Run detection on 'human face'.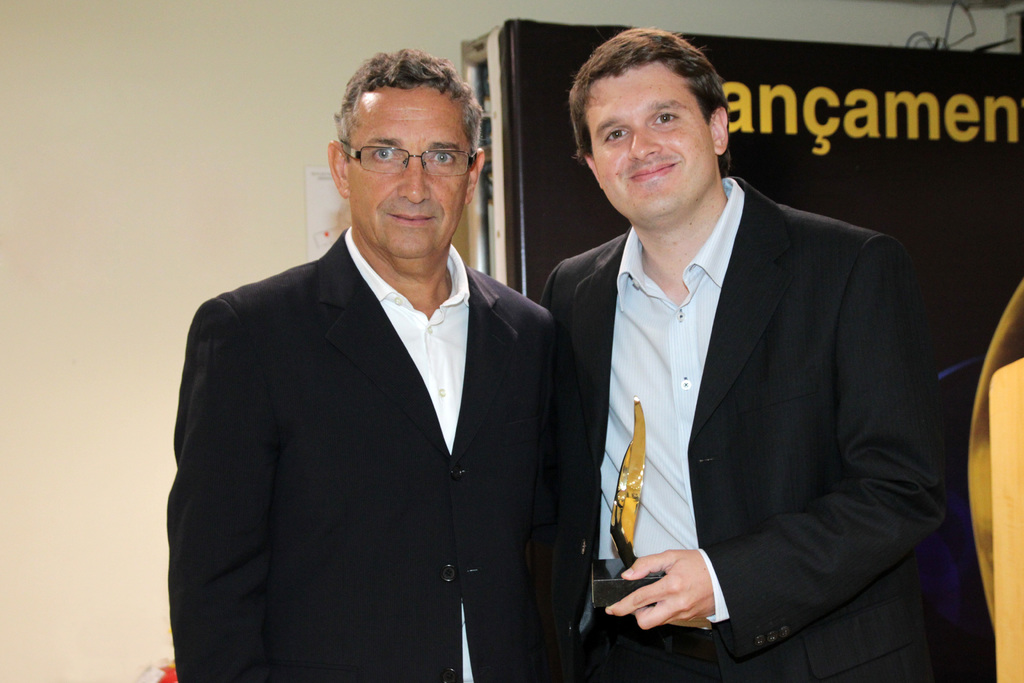
Result: <box>344,80,471,252</box>.
